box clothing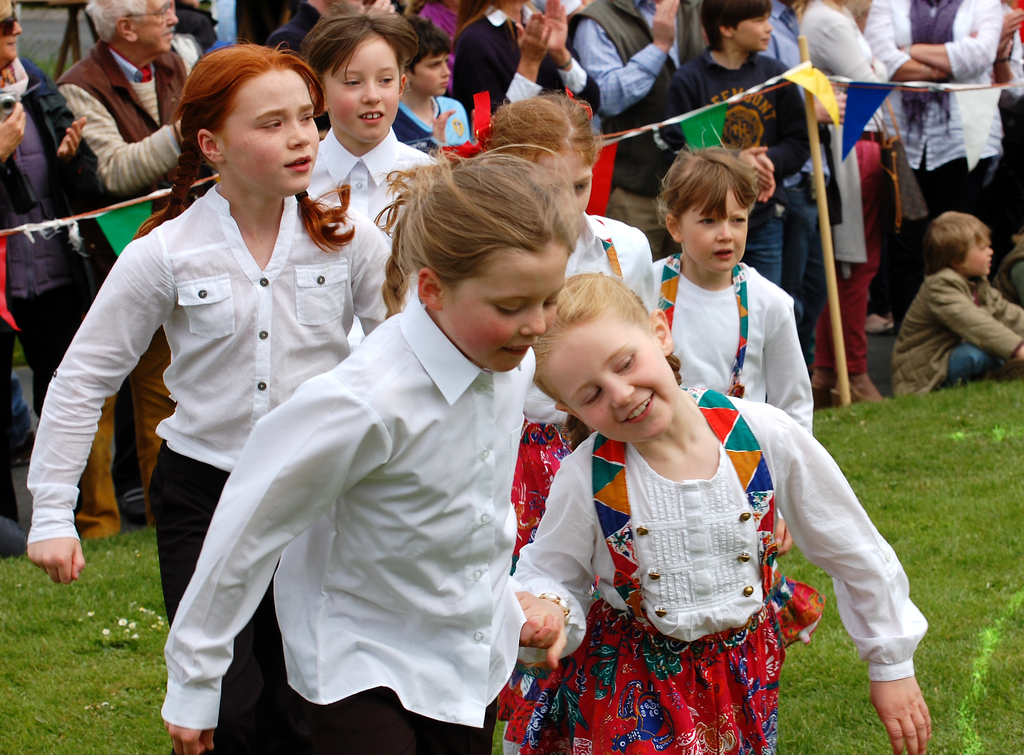
locate(892, 263, 1023, 400)
